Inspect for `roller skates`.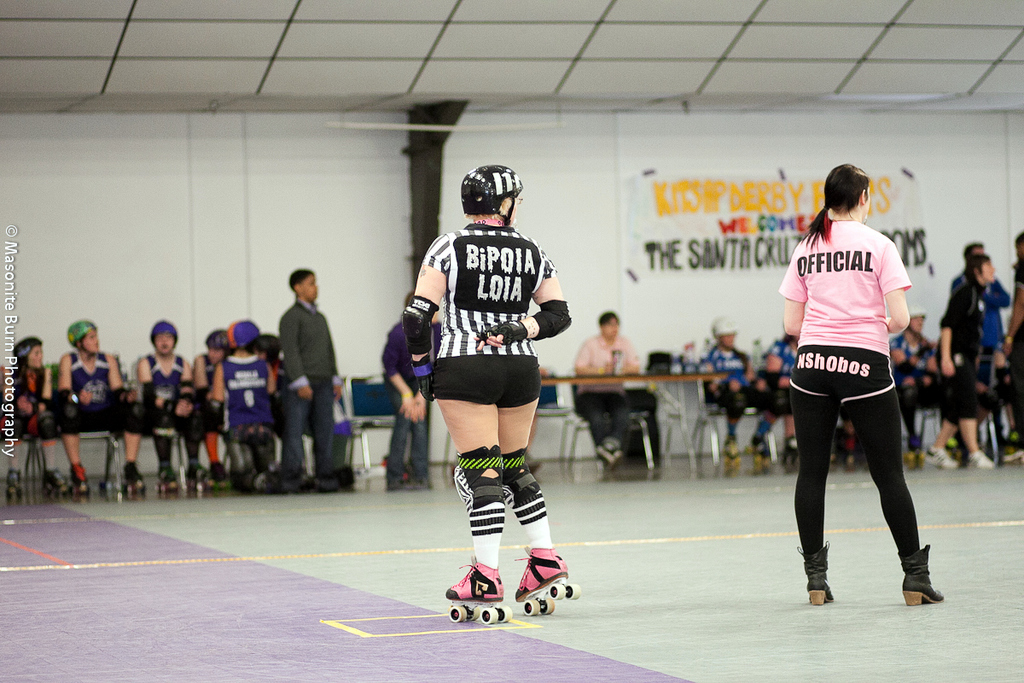
Inspection: x1=723, y1=444, x2=739, y2=480.
